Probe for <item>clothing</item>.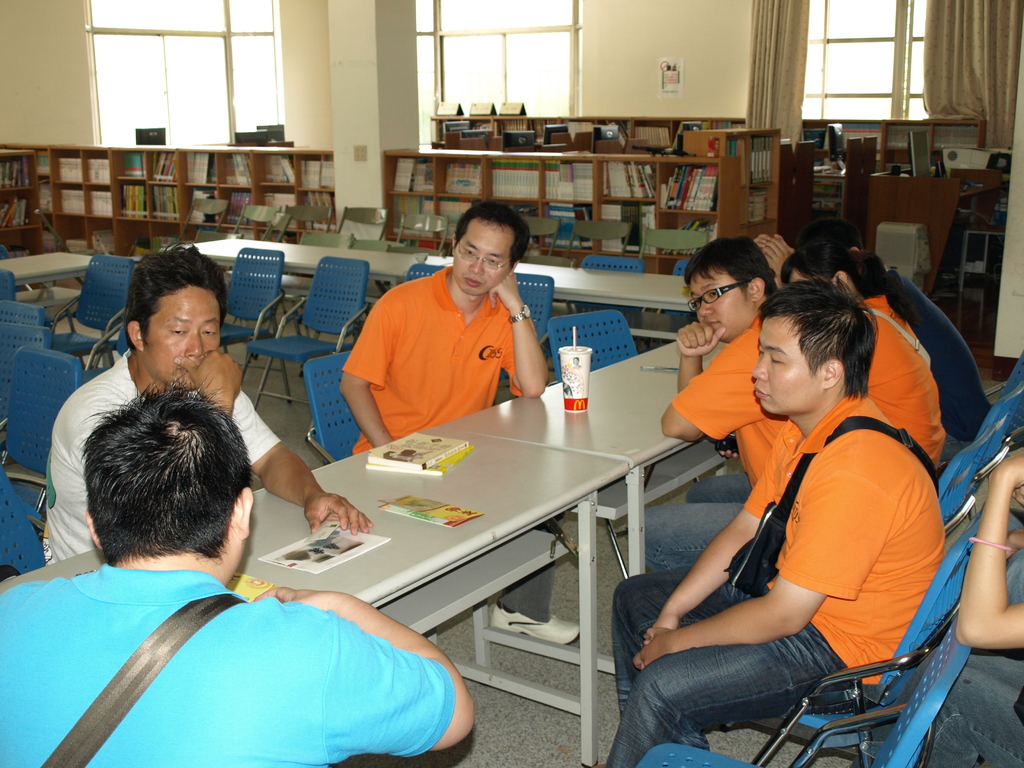
Probe result: [x1=639, y1=316, x2=787, y2=570].
